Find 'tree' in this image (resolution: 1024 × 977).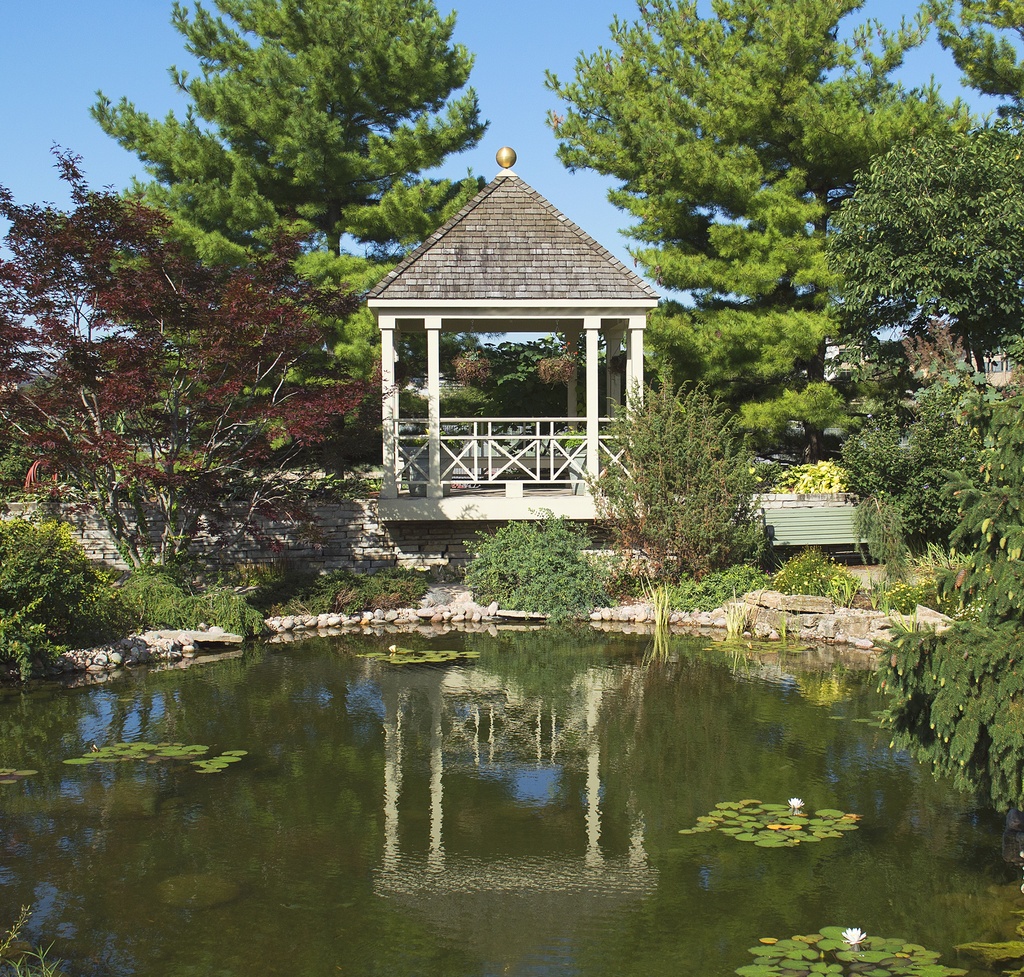
bbox(0, 508, 127, 628).
